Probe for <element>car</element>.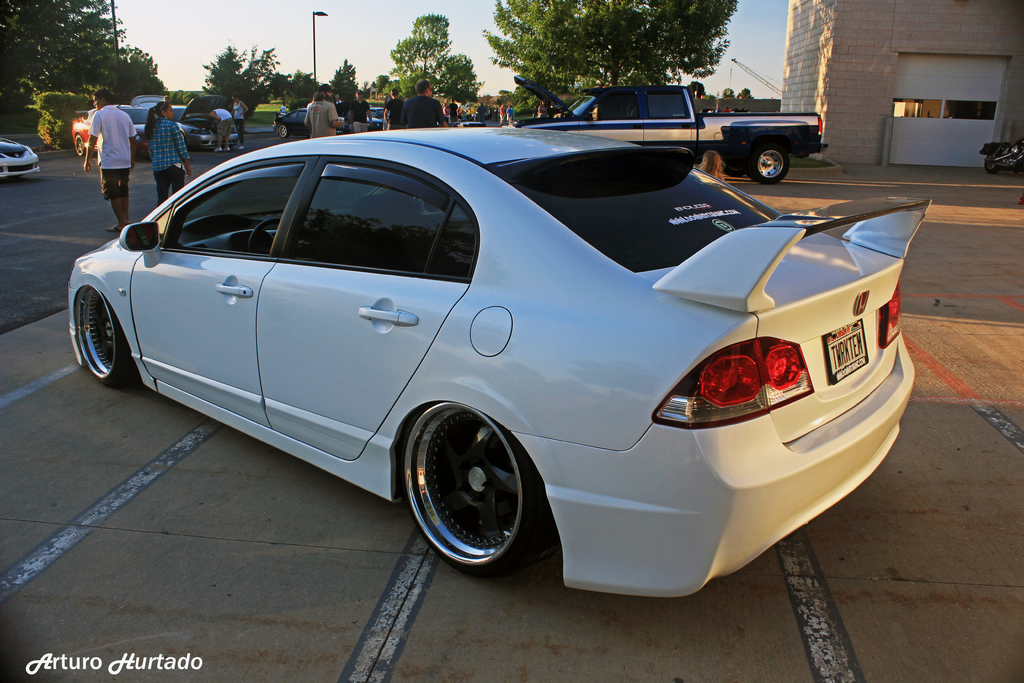
Probe result: {"x1": 271, "y1": 106, "x2": 341, "y2": 137}.
